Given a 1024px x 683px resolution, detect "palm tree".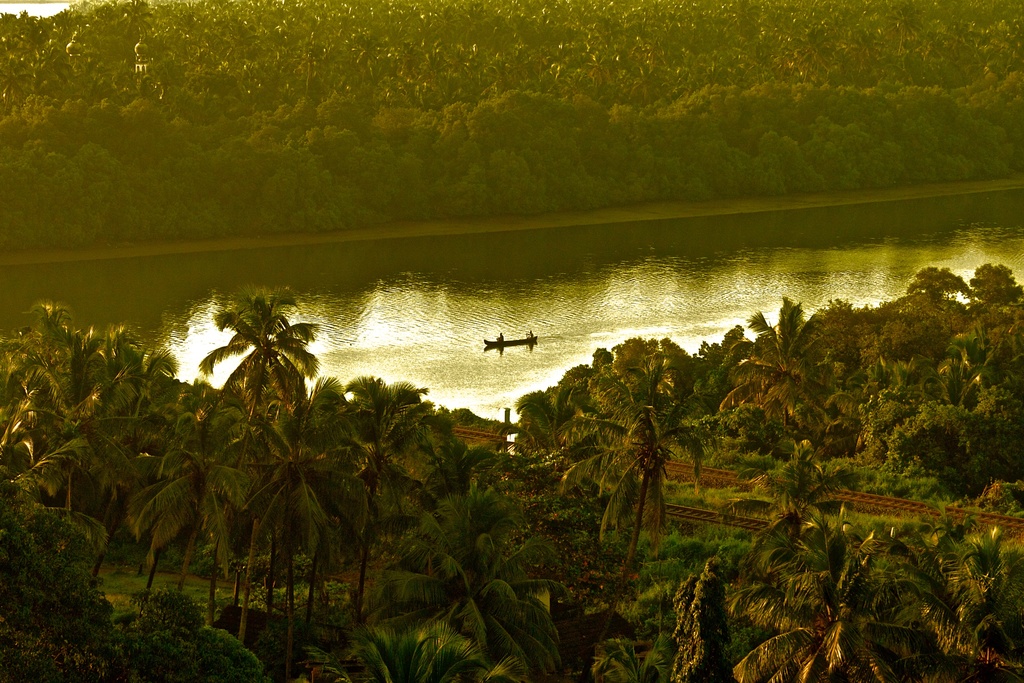
{"x1": 713, "y1": 407, "x2": 814, "y2": 509}.
